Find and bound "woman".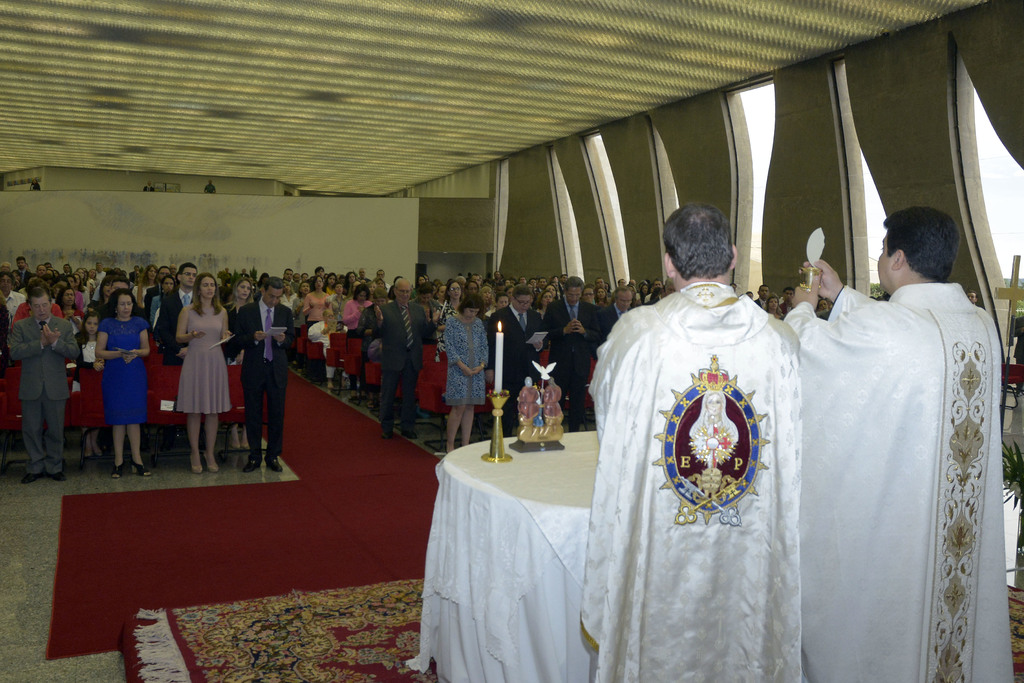
Bound: {"x1": 411, "y1": 284, "x2": 445, "y2": 343}.
